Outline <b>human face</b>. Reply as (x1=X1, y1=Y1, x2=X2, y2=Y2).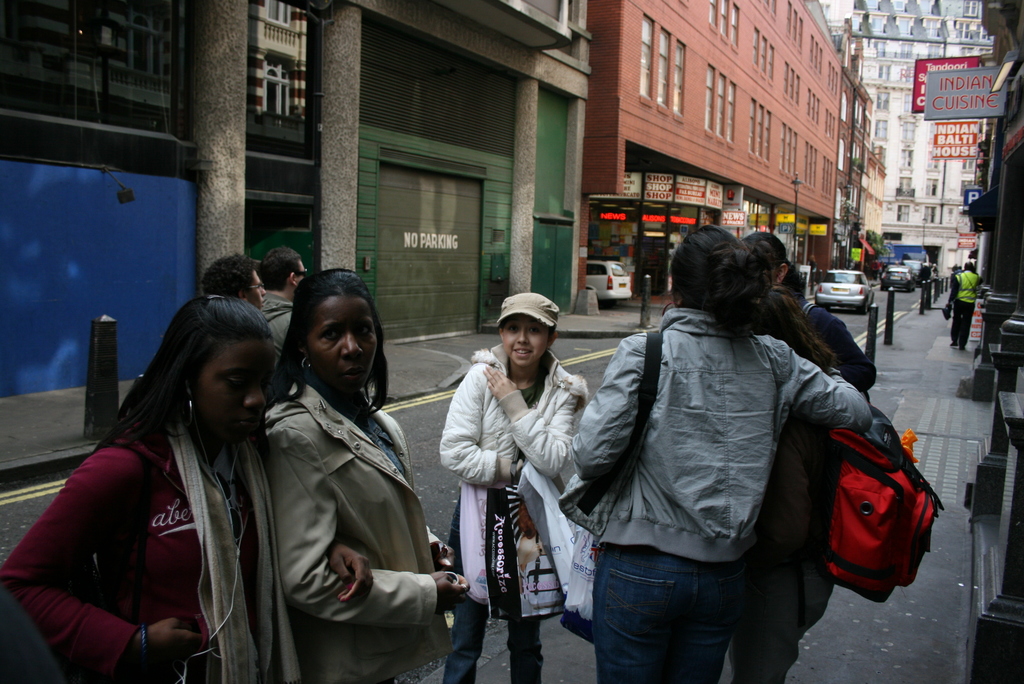
(x1=499, y1=319, x2=551, y2=368).
